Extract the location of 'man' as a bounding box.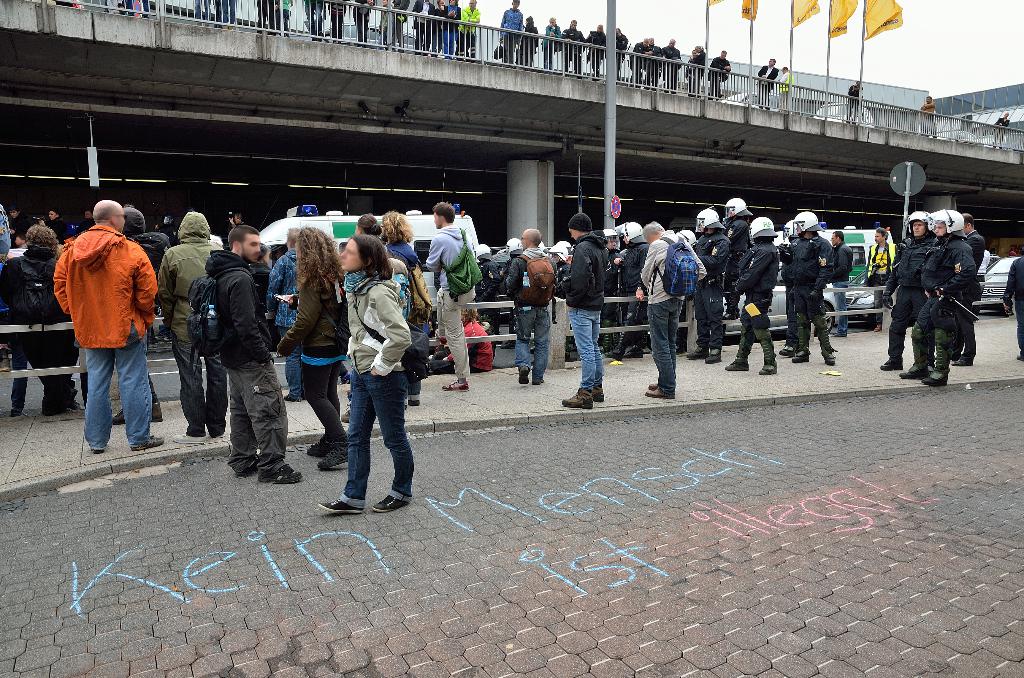
(226, 211, 241, 230).
